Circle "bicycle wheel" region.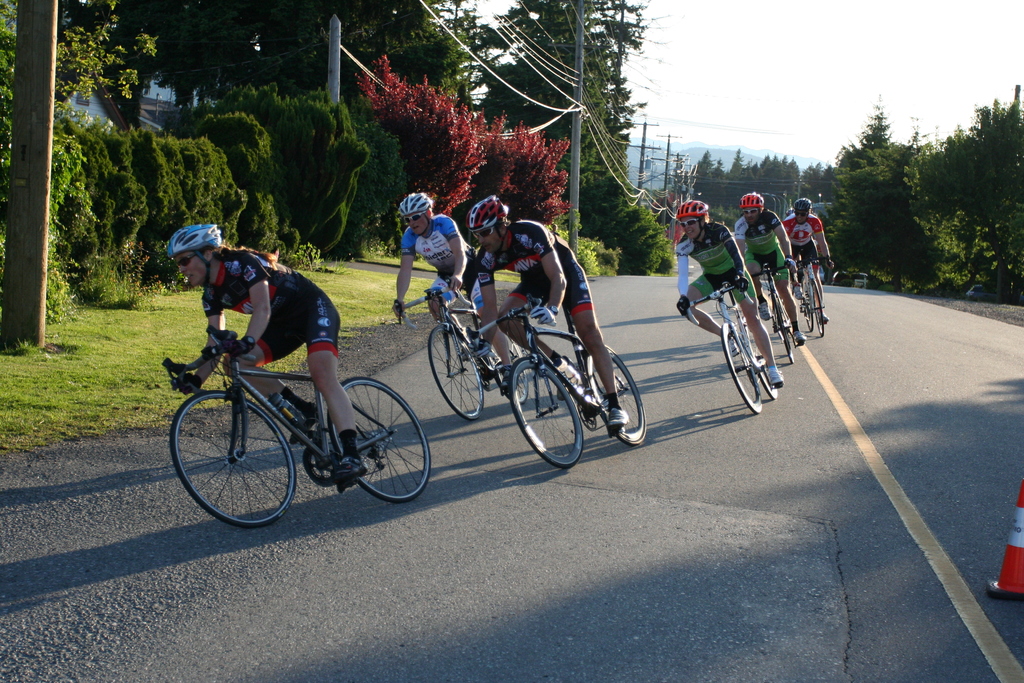
Region: (743, 316, 778, 398).
